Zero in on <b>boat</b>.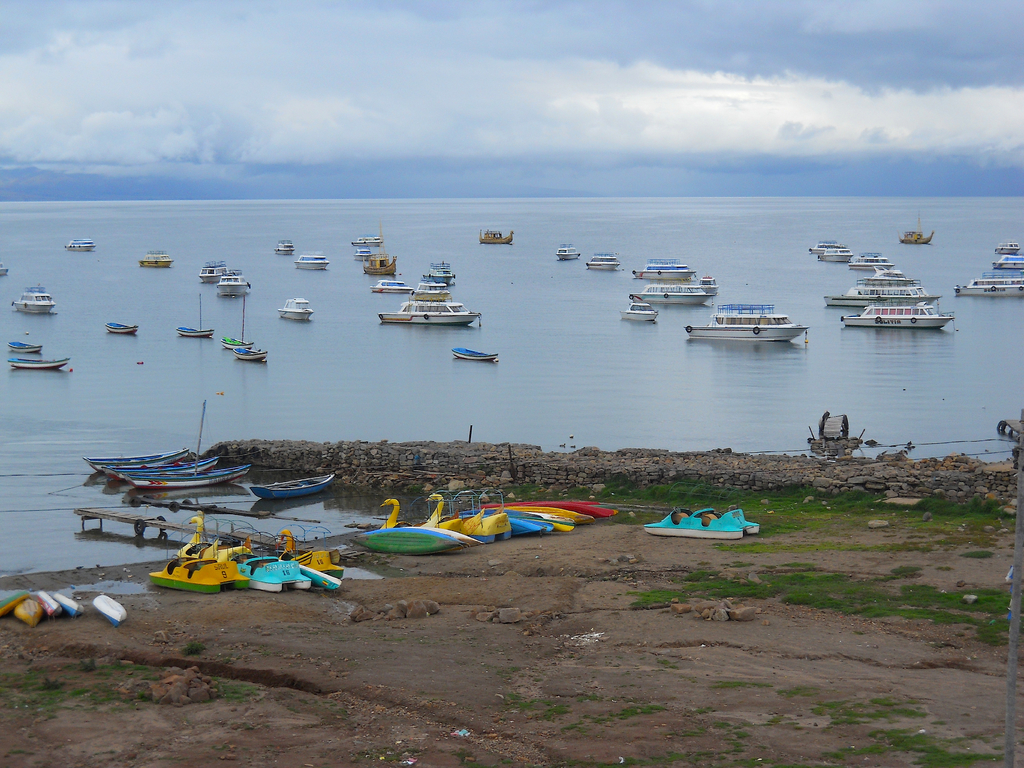
Zeroed in: box=[0, 590, 31, 619].
